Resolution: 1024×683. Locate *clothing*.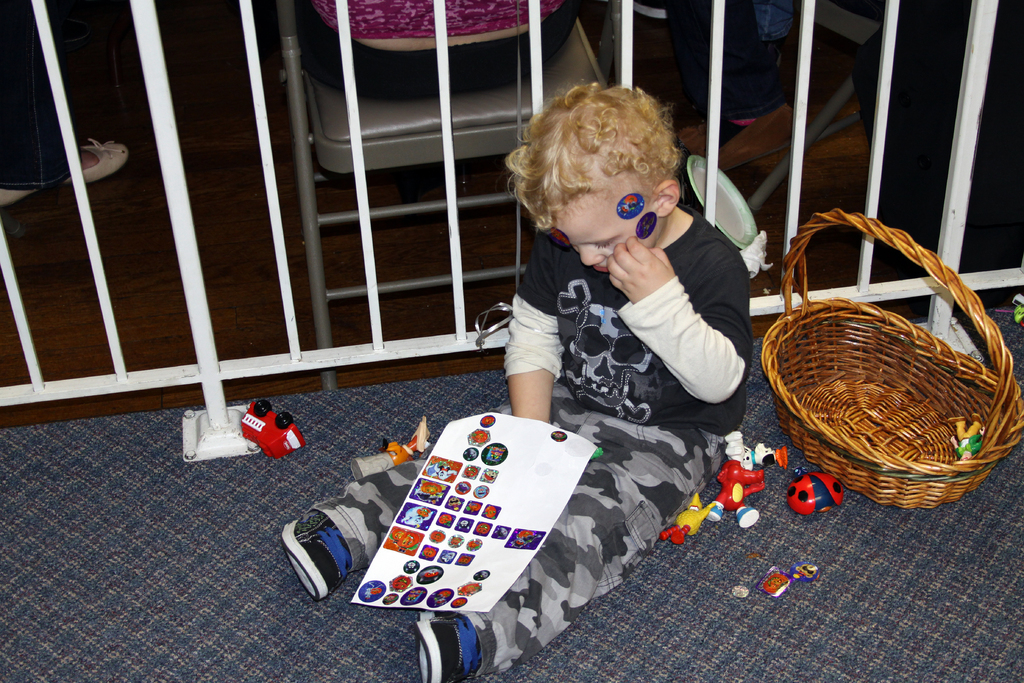
(0, 0, 82, 193).
